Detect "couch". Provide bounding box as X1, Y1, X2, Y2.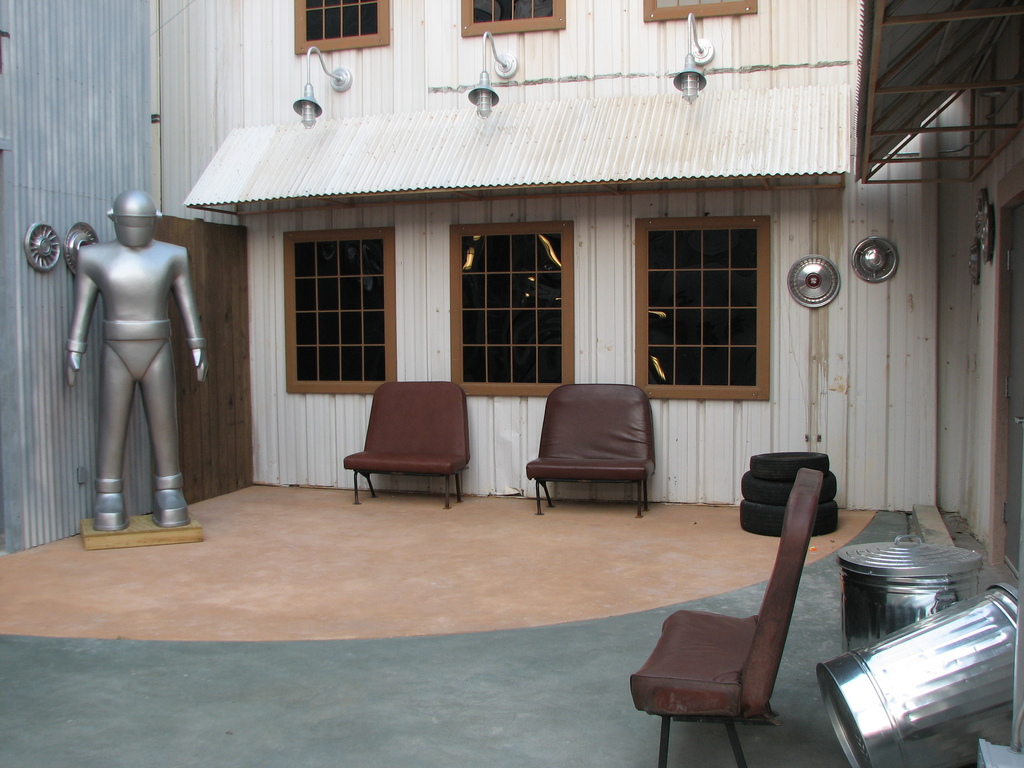
620, 458, 829, 767.
